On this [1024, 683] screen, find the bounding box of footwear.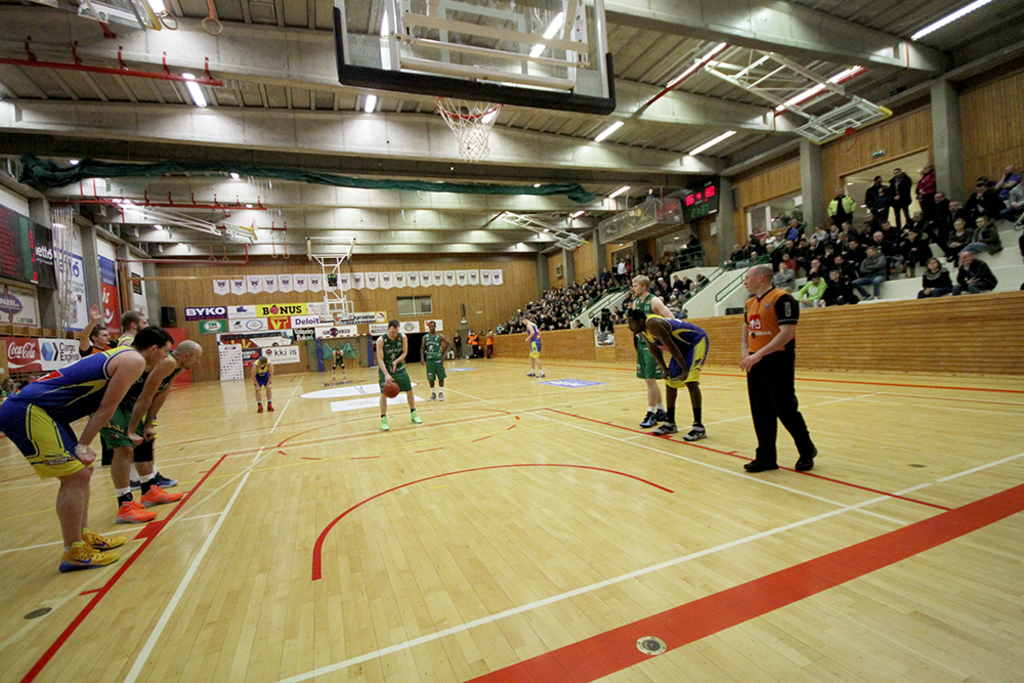
Bounding box: box(688, 426, 706, 439).
